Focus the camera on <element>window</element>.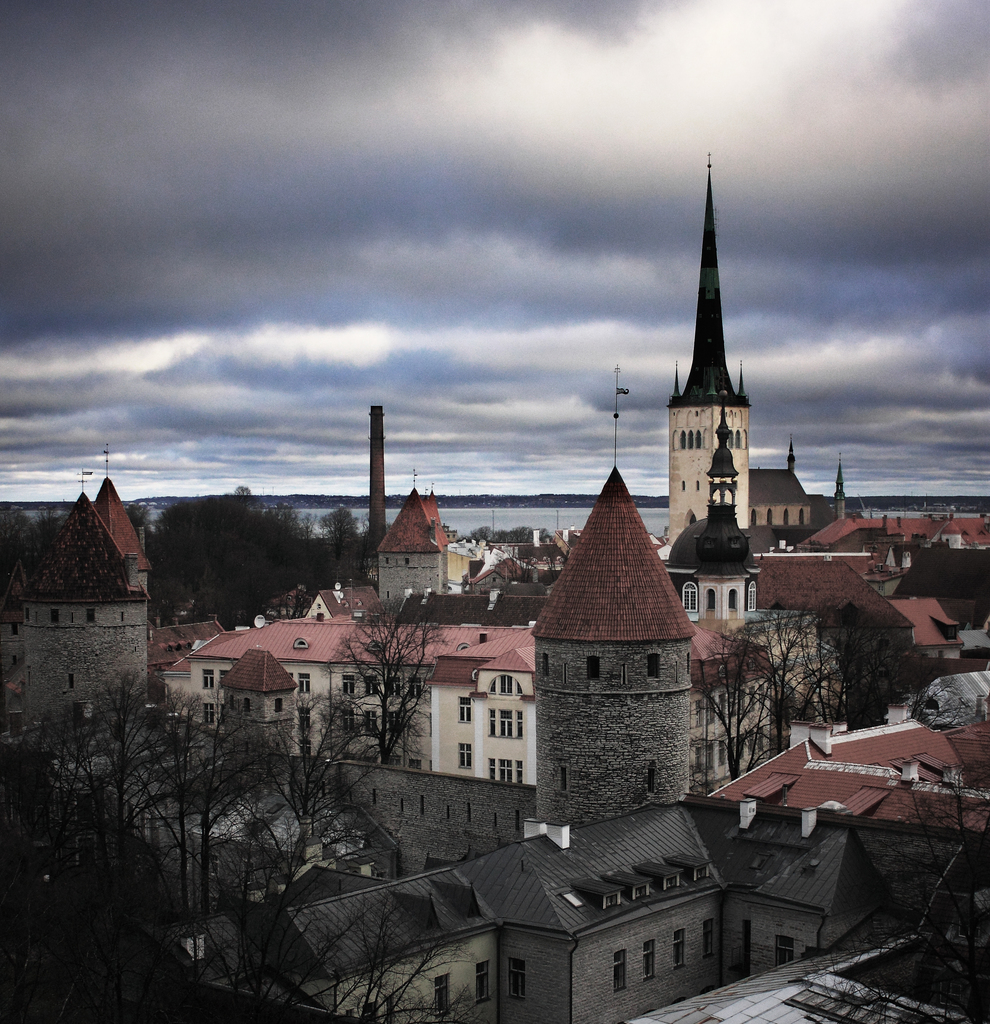
Focus region: locate(412, 679, 423, 697).
